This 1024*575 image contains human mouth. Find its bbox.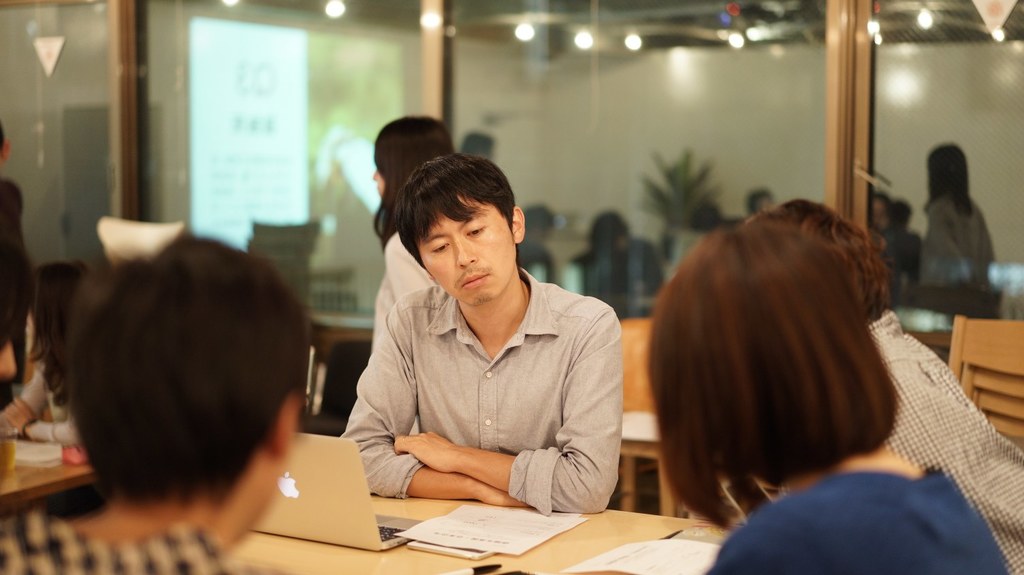
bbox=[459, 266, 492, 290].
